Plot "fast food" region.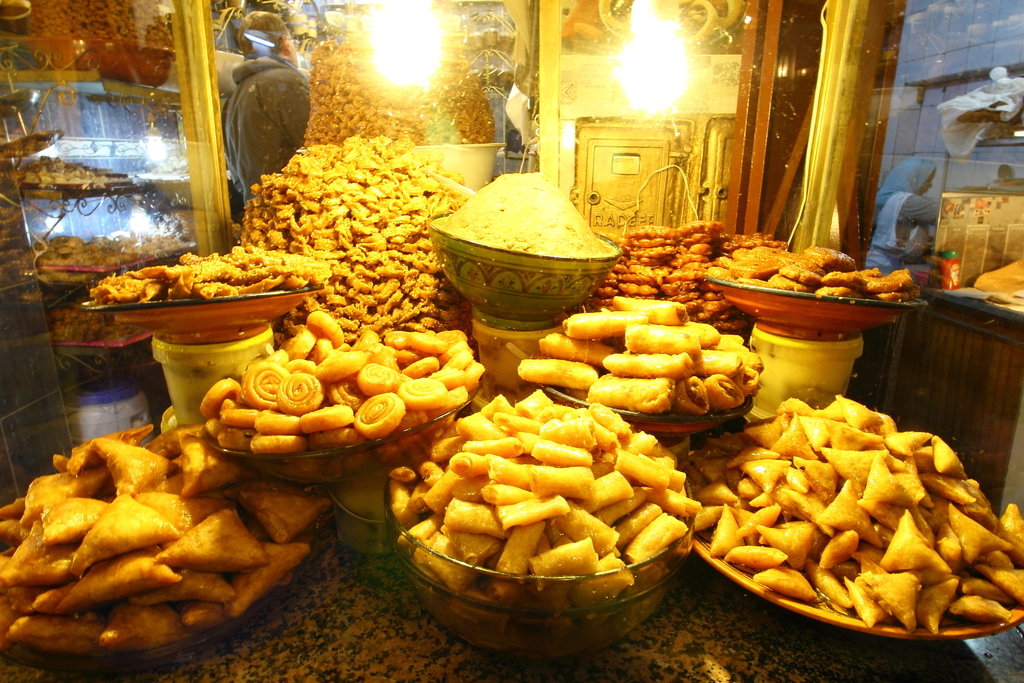
Plotted at BBox(755, 514, 810, 569).
